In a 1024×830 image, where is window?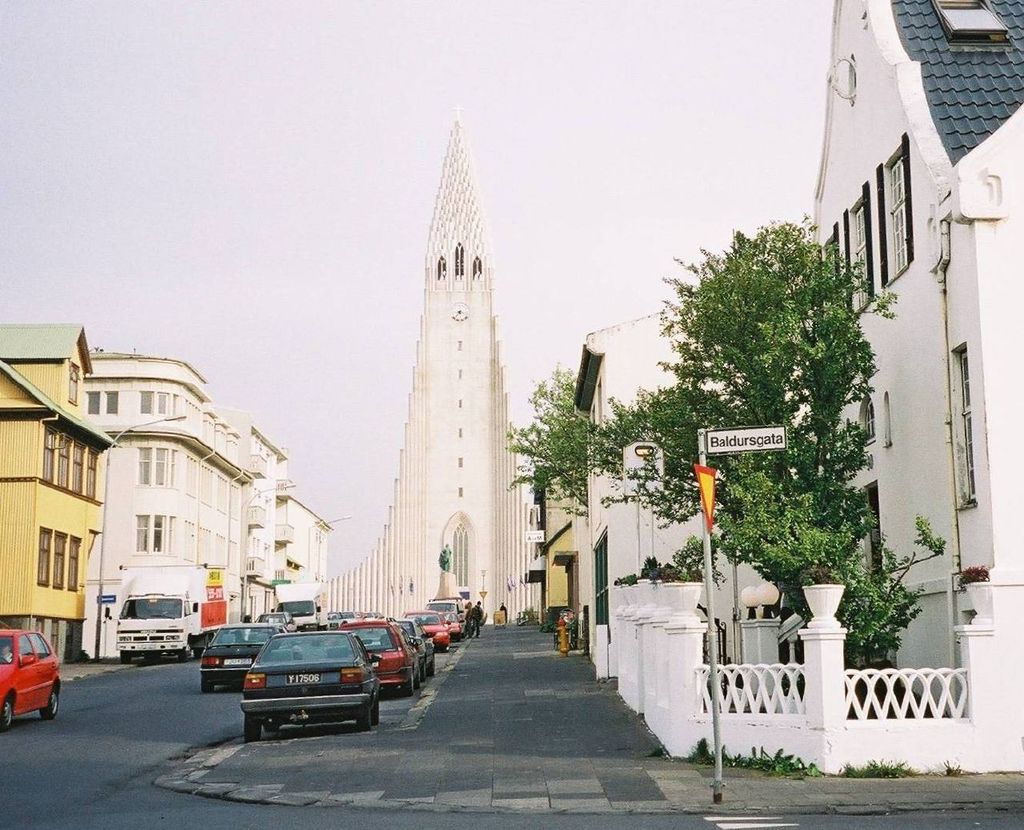
rect(154, 391, 170, 417).
